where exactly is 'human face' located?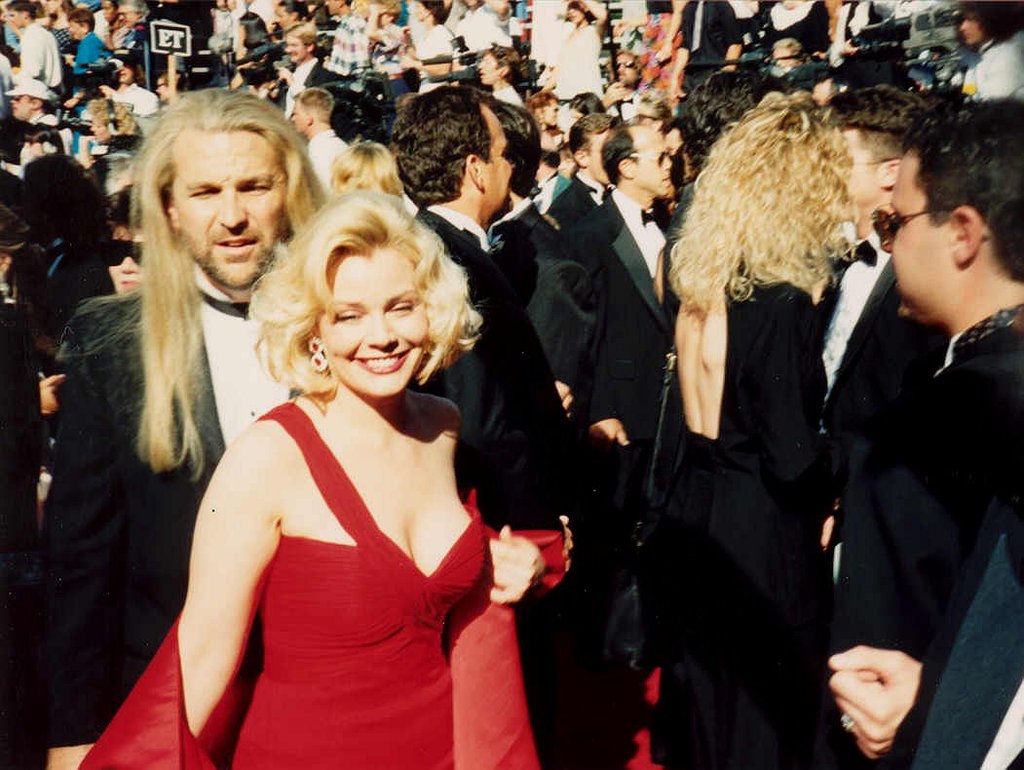
Its bounding box is left=73, top=19, right=81, bottom=41.
